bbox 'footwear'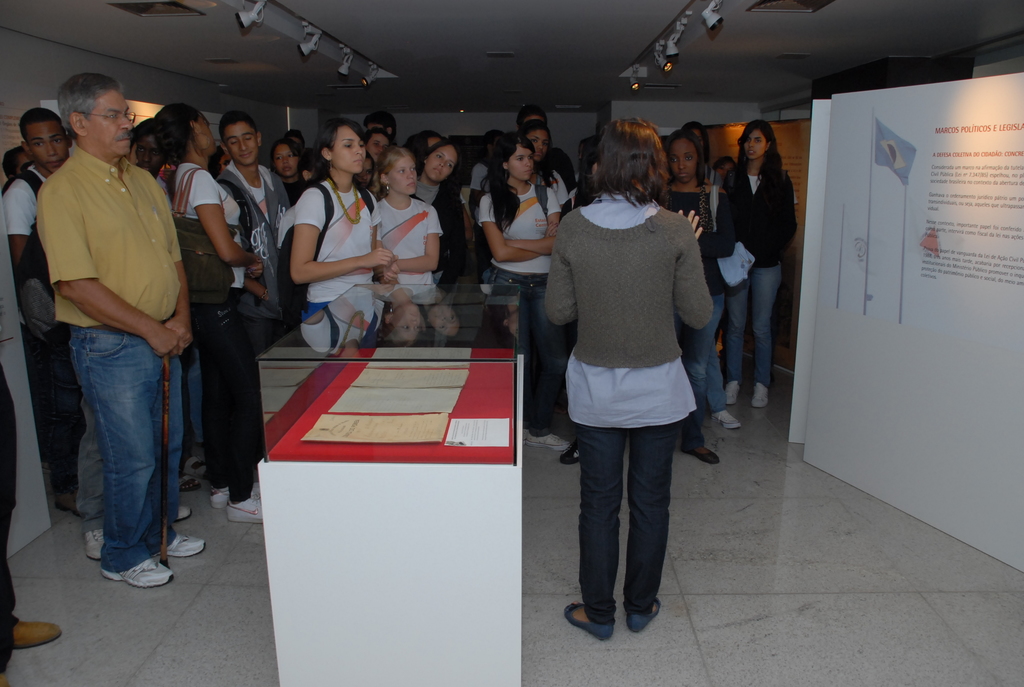
173,479,194,495
